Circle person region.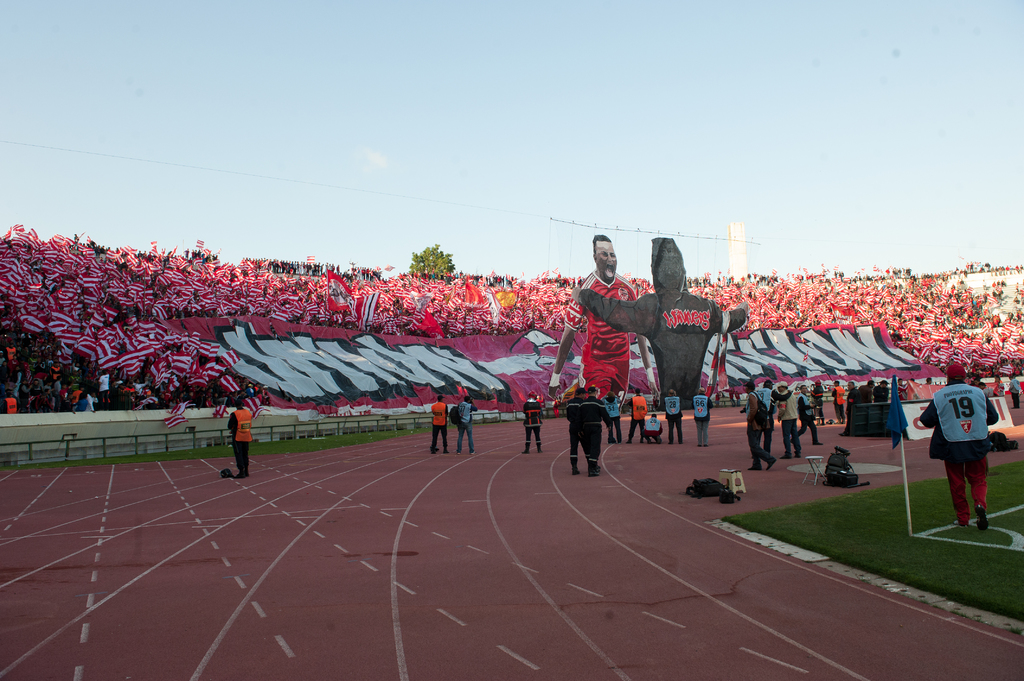
Region: BBox(830, 381, 847, 421).
